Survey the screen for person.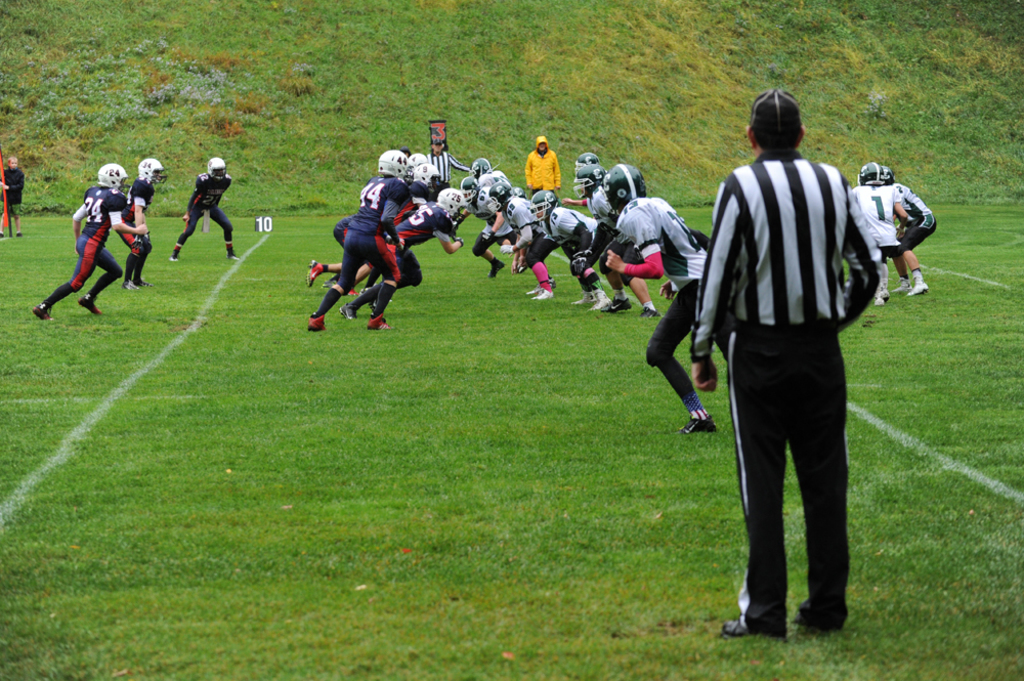
Survey found: rect(165, 161, 240, 261).
